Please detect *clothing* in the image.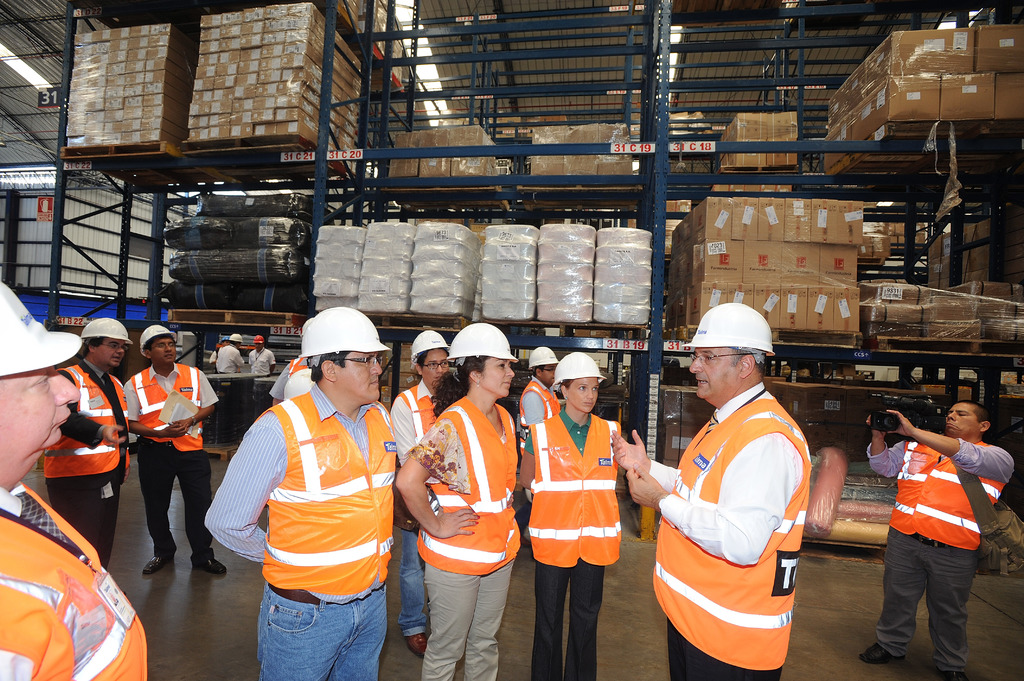
BBox(523, 410, 627, 573).
